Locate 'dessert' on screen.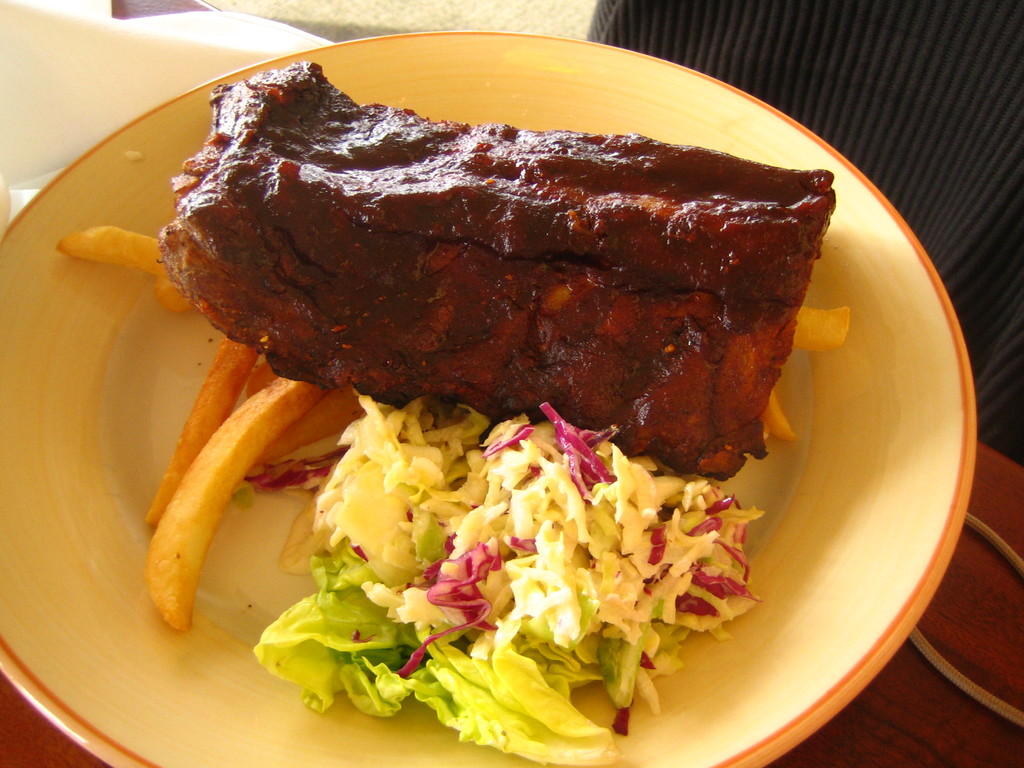
On screen at [250,379,762,764].
